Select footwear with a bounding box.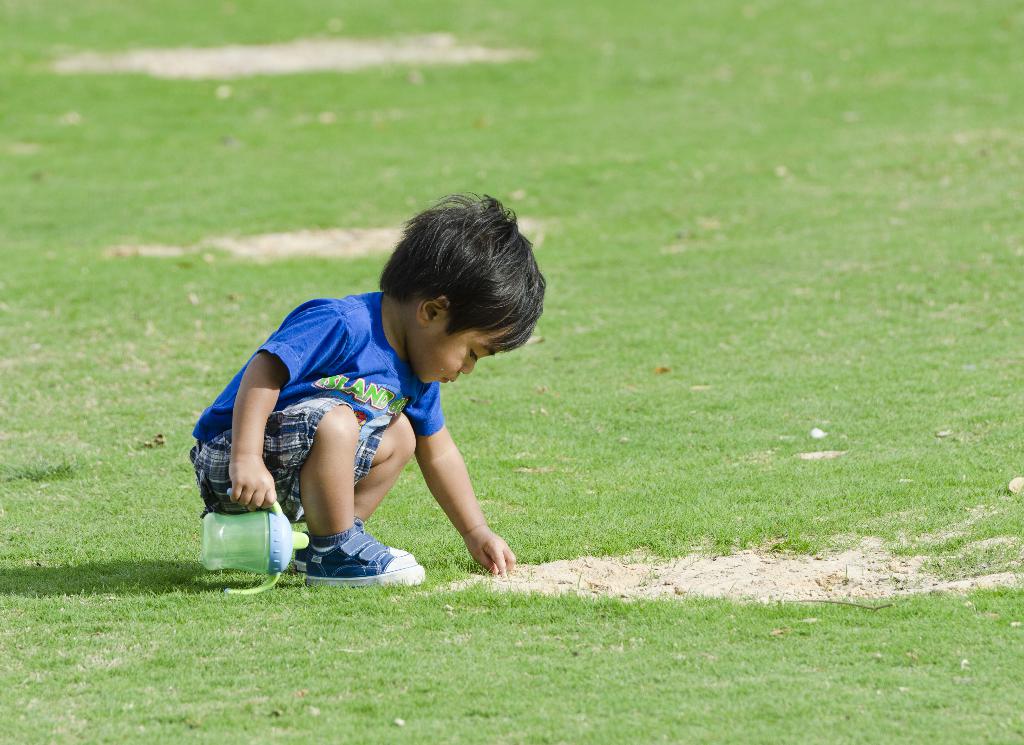
region(303, 523, 419, 588).
